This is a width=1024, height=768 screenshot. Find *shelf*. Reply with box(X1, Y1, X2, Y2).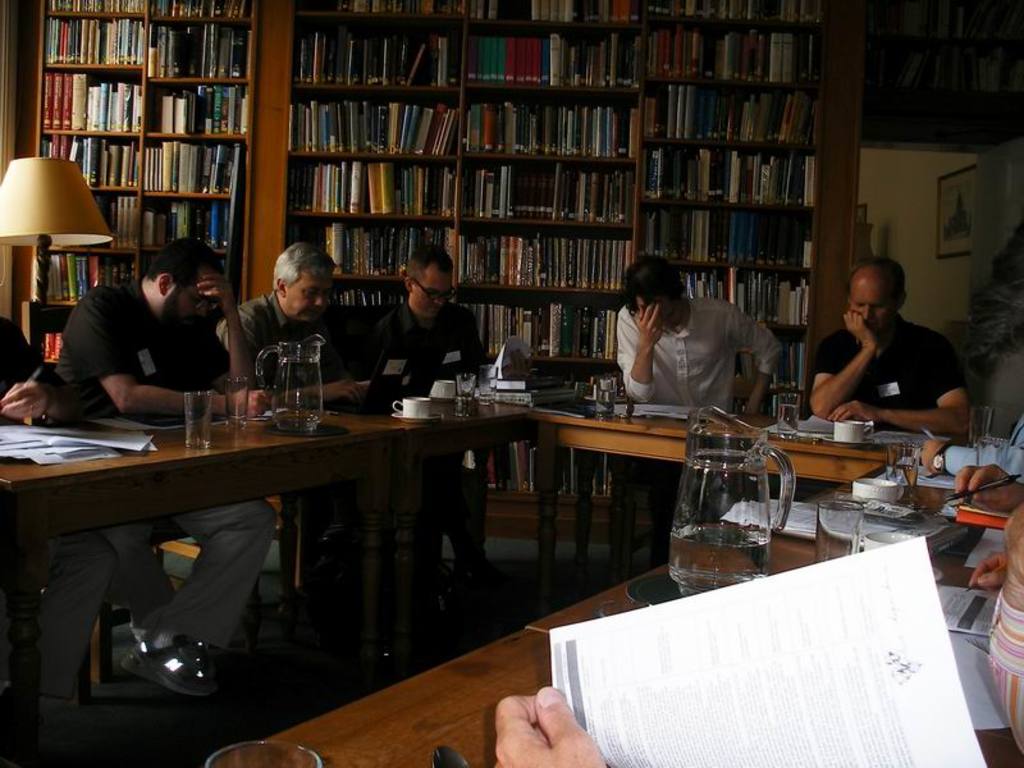
box(49, 15, 143, 67).
